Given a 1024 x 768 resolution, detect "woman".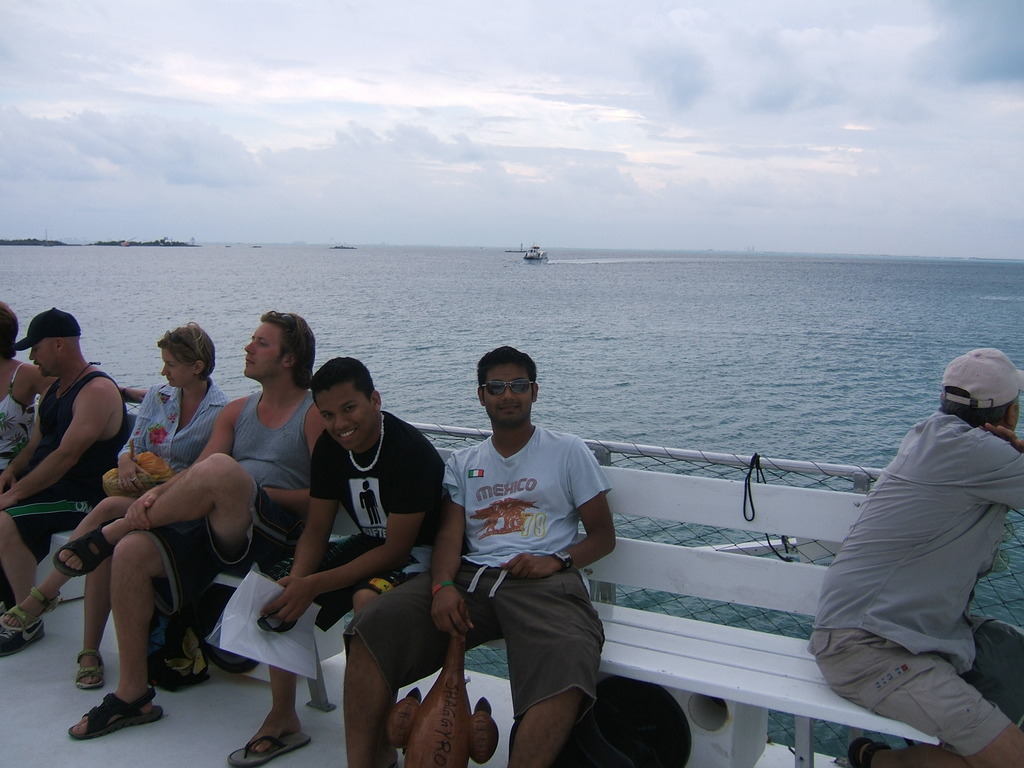
select_region(0, 291, 157, 484).
